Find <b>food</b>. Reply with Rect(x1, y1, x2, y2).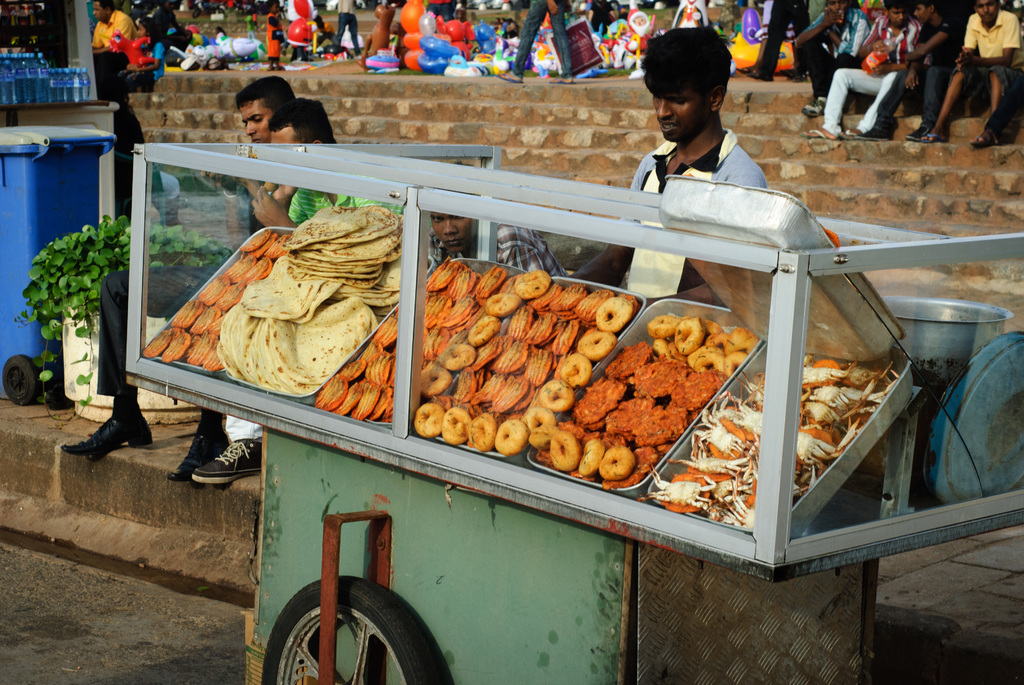
Rect(438, 341, 479, 372).
